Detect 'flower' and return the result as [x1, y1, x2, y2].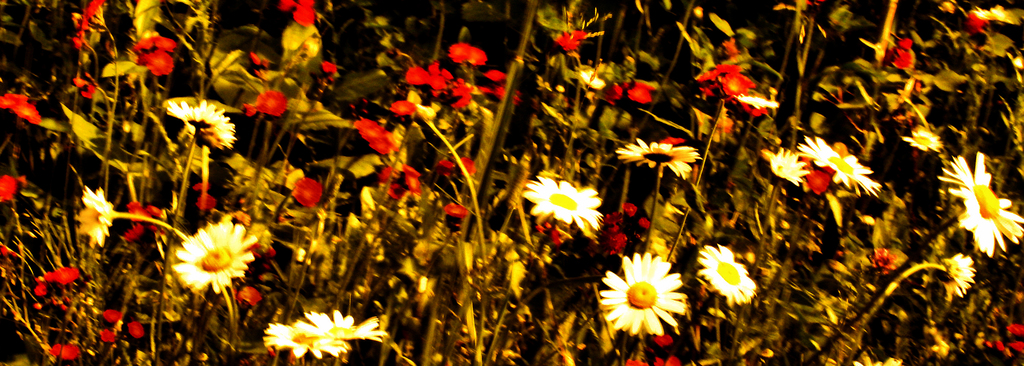
[42, 265, 79, 286].
